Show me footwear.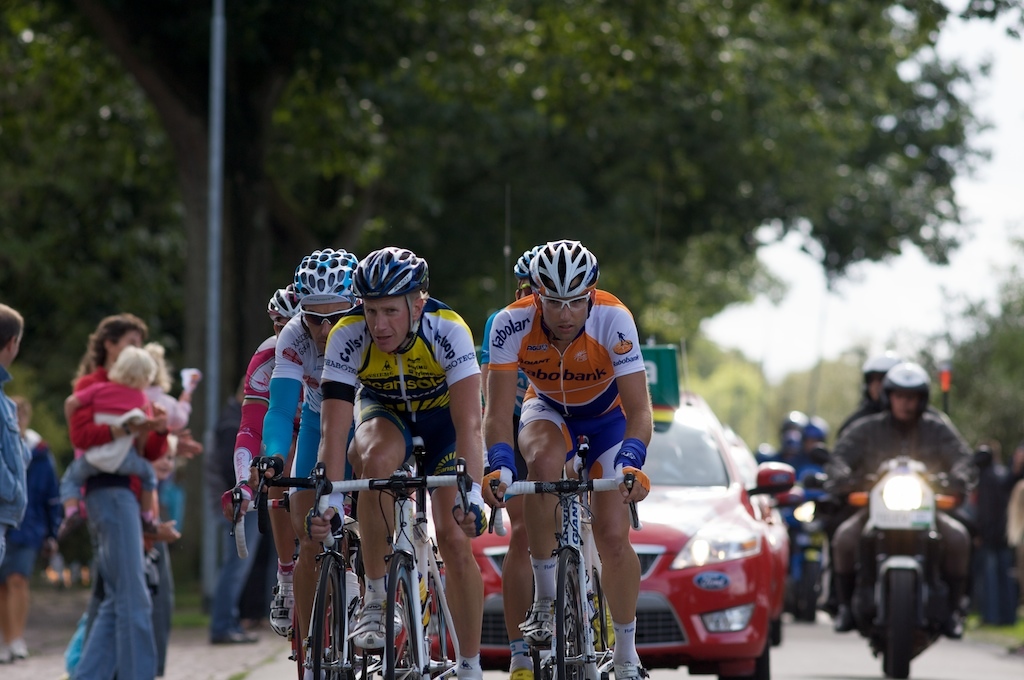
footwear is here: <box>834,604,859,631</box>.
